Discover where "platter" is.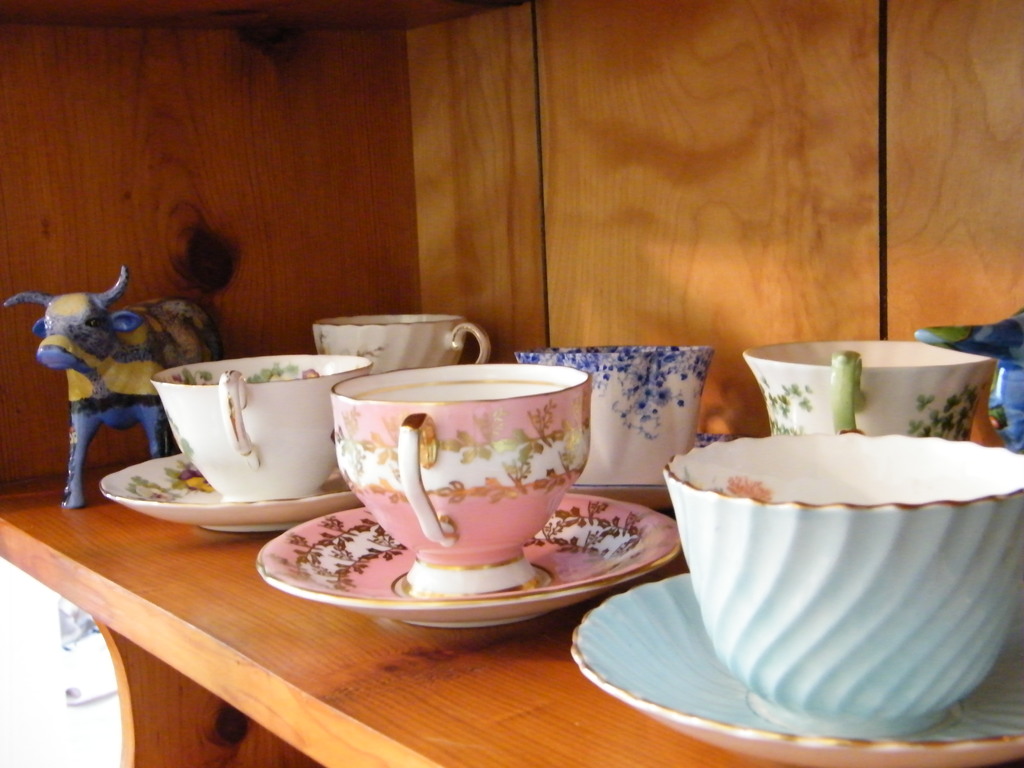
Discovered at bbox=[256, 498, 686, 625].
